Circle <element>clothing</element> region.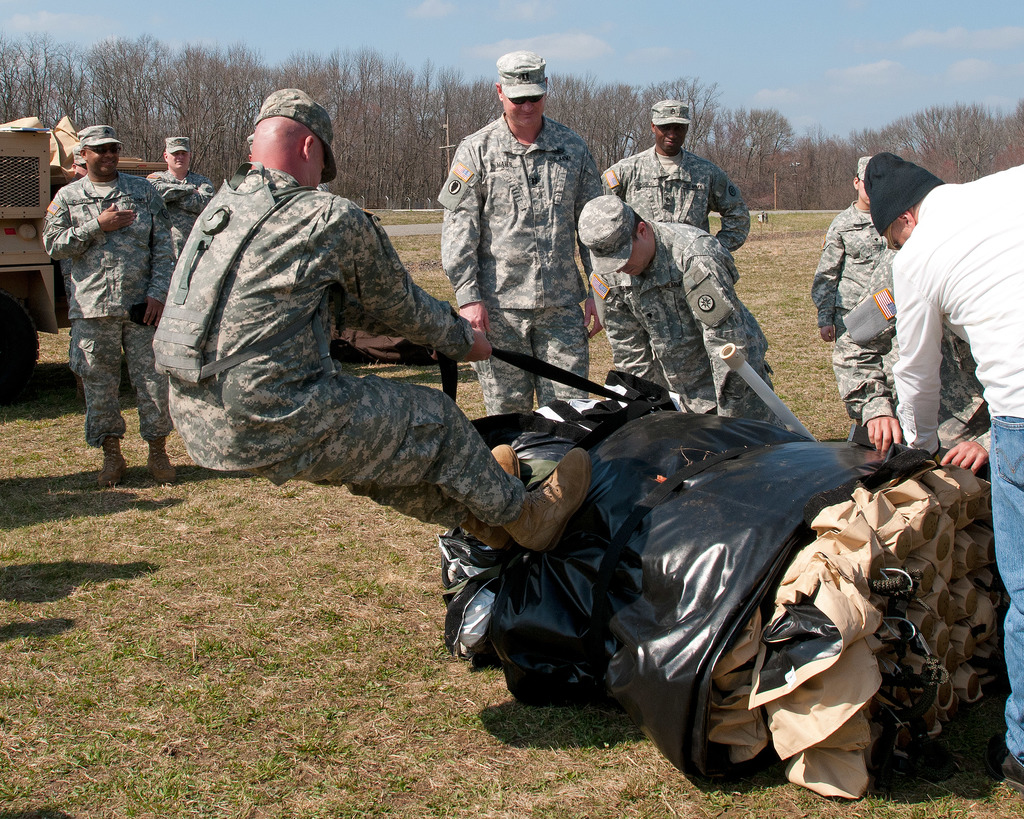
Region: 38, 173, 179, 449.
